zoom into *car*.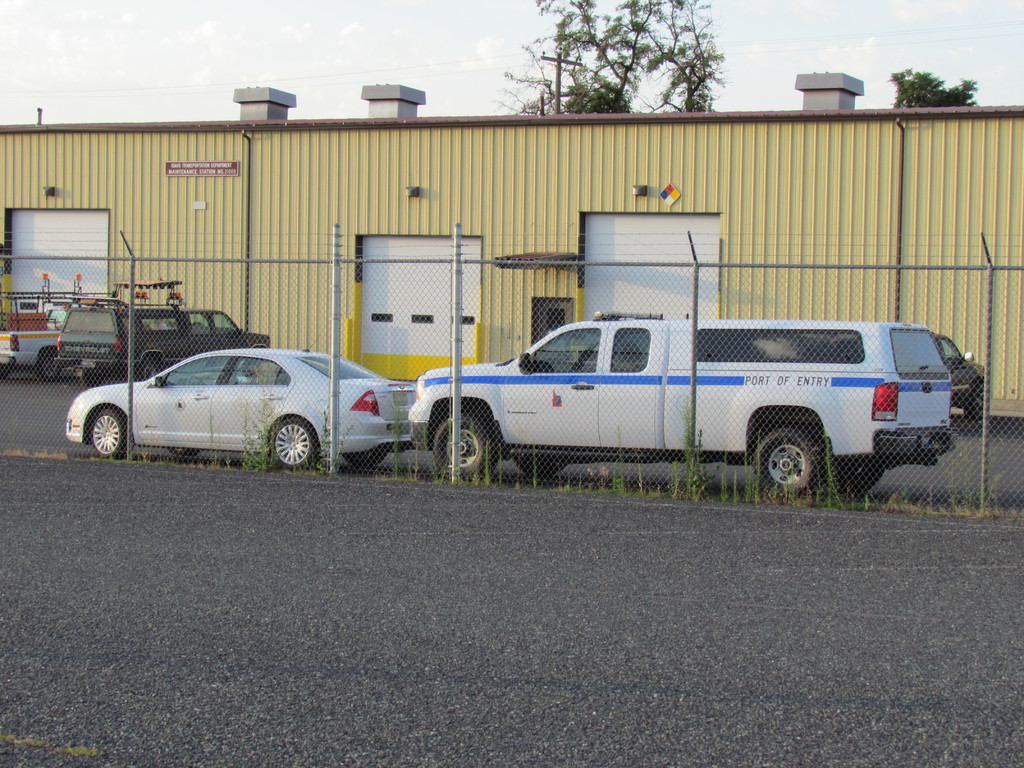
Zoom target: (x1=927, y1=329, x2=985, y2=420).
